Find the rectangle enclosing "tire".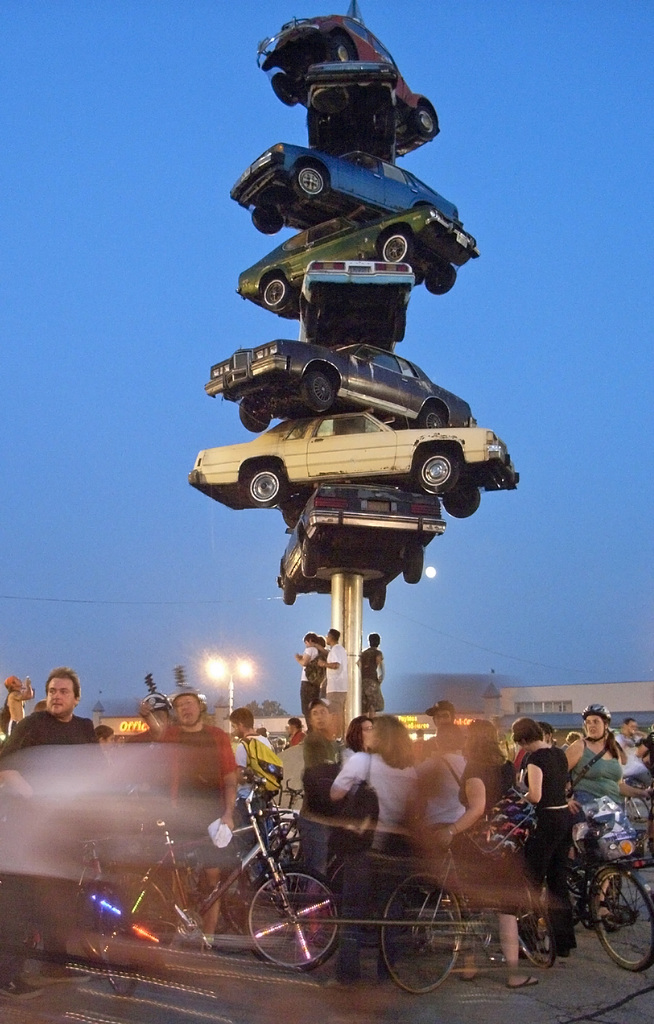
440 479 484 515.
